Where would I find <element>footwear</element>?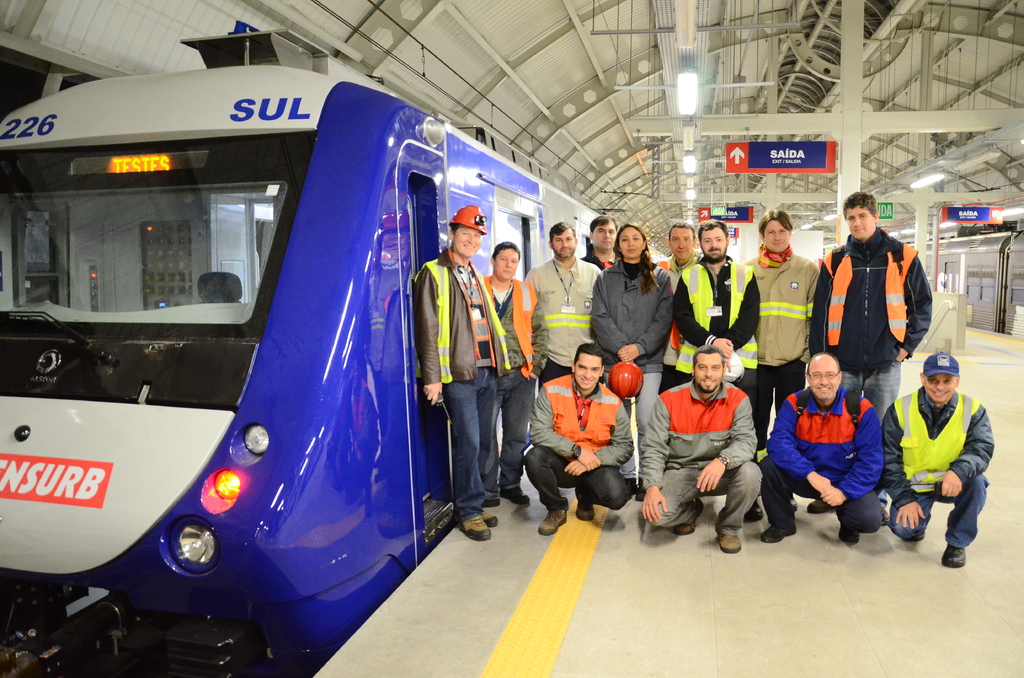
At region(576, 486, 597, 521).
